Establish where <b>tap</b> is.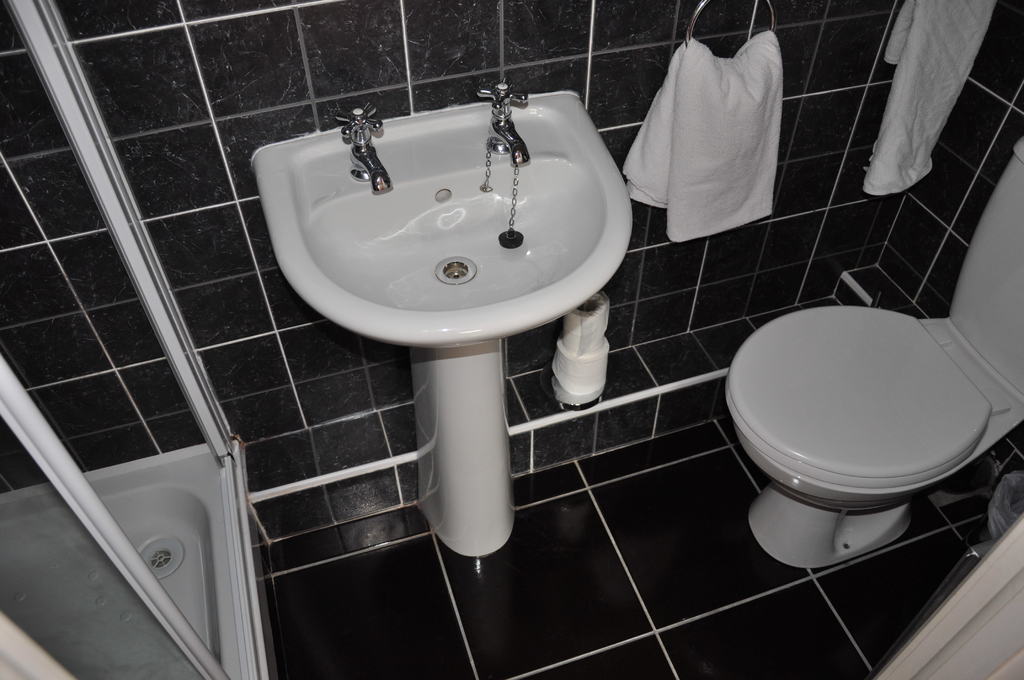
Established at (471,77,532,160).
